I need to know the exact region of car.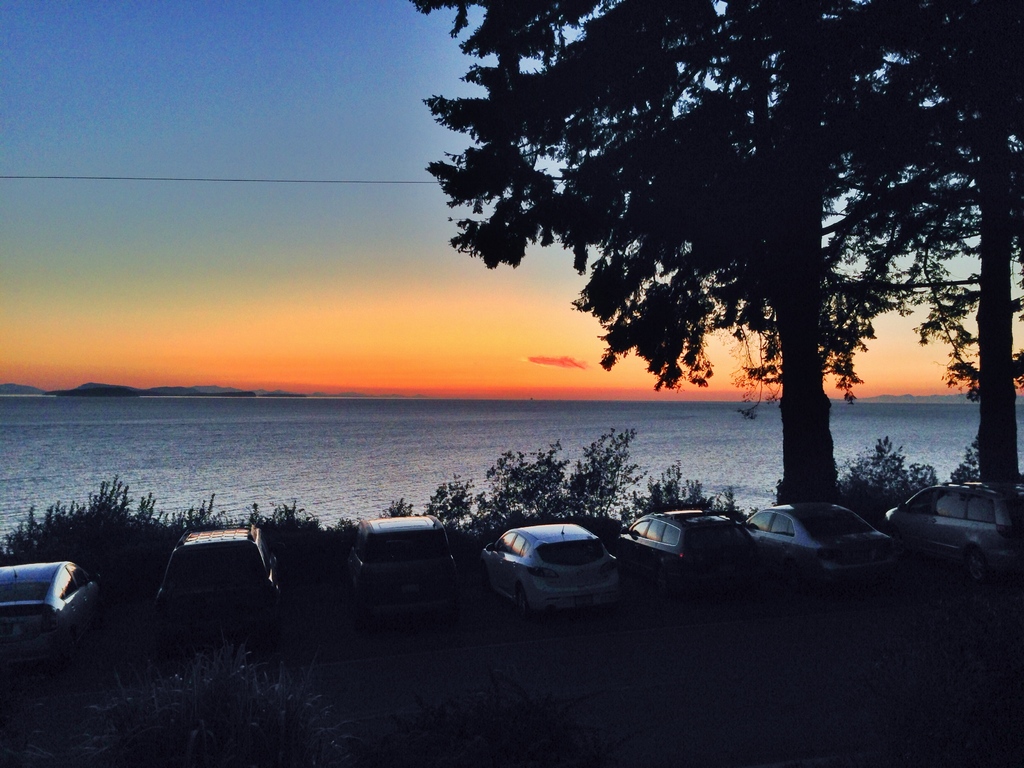
Region: BBox(612, 508, 764, 600).
